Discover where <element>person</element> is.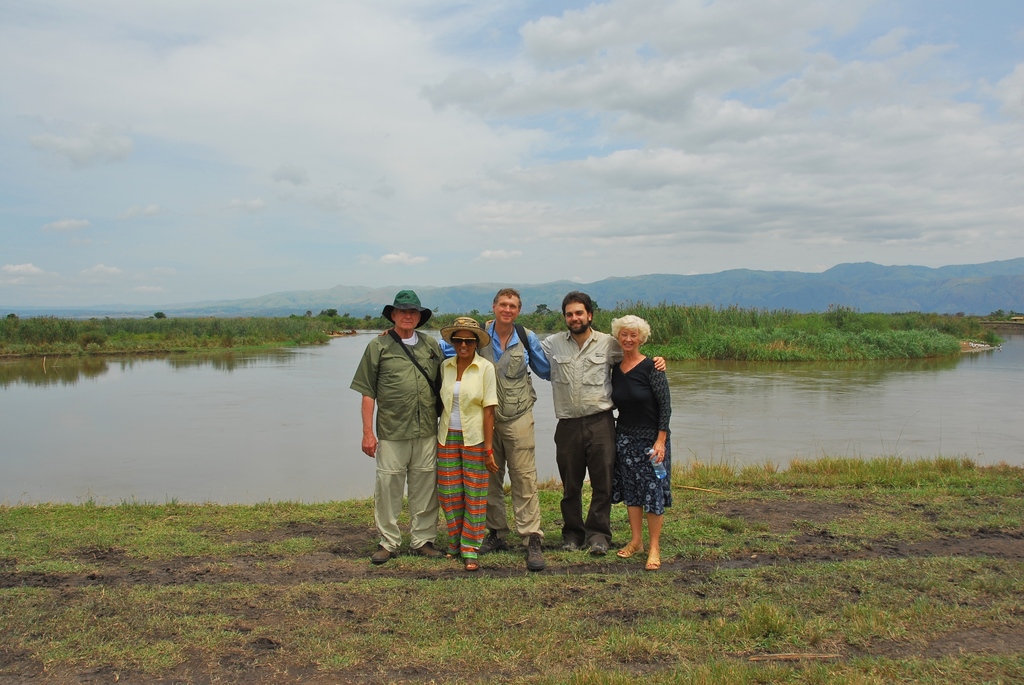
Discovered at select_region(444, 284, 552, 579).
